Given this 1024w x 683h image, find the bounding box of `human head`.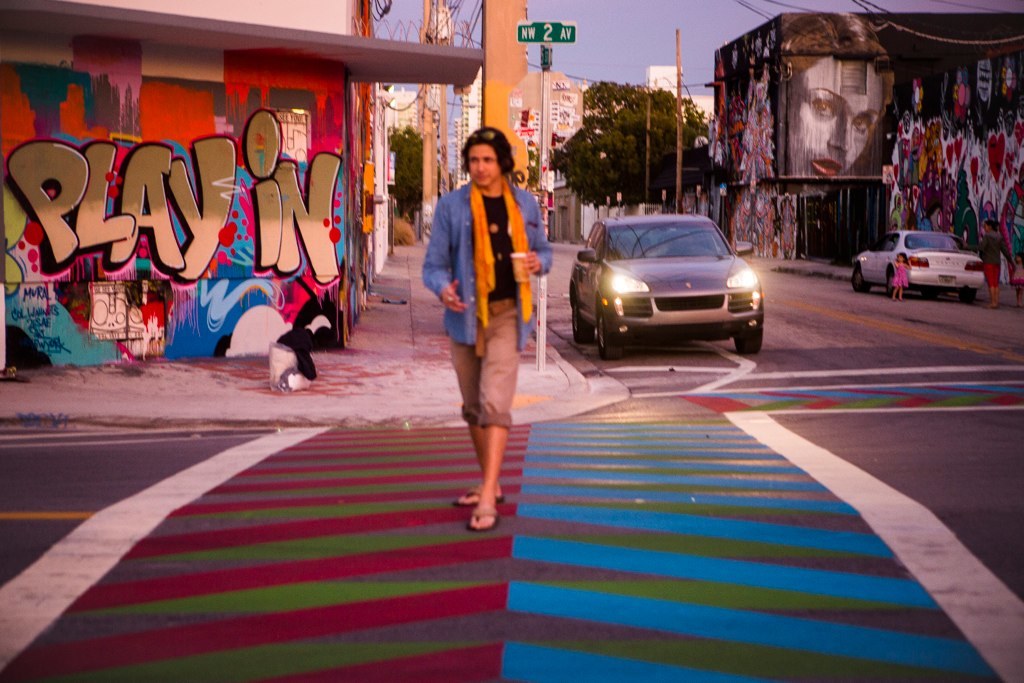
detection(461, 127, 524, 190).
